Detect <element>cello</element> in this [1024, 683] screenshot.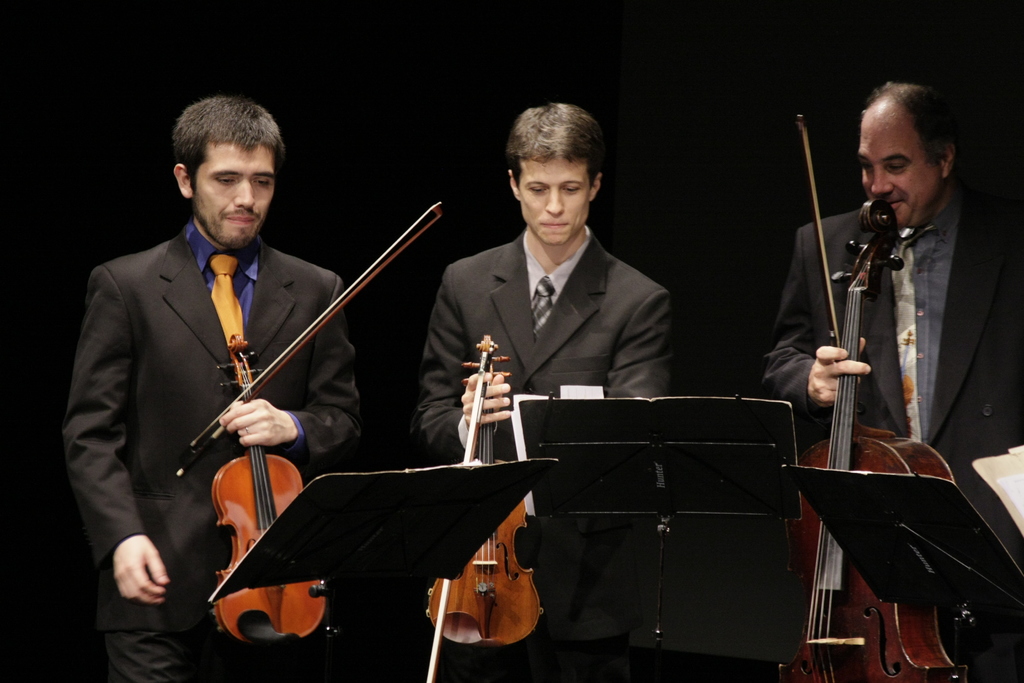
Detection: detection(177, 198, 439, 679).
